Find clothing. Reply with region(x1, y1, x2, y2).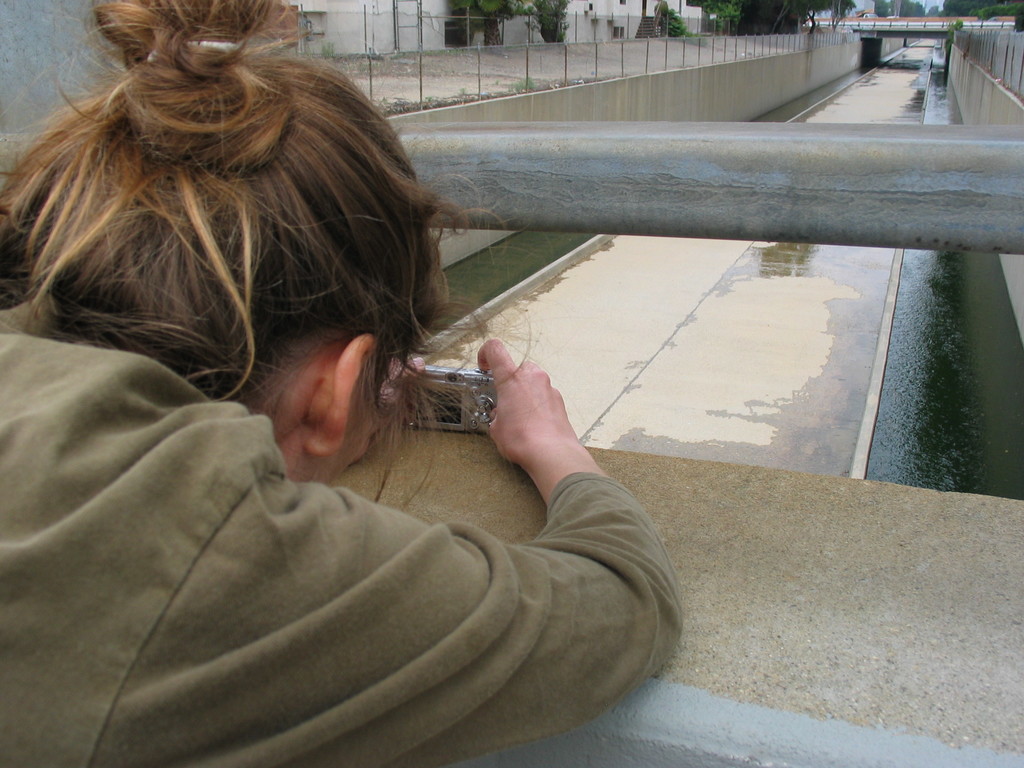
region(0, 296, 700, 767).
